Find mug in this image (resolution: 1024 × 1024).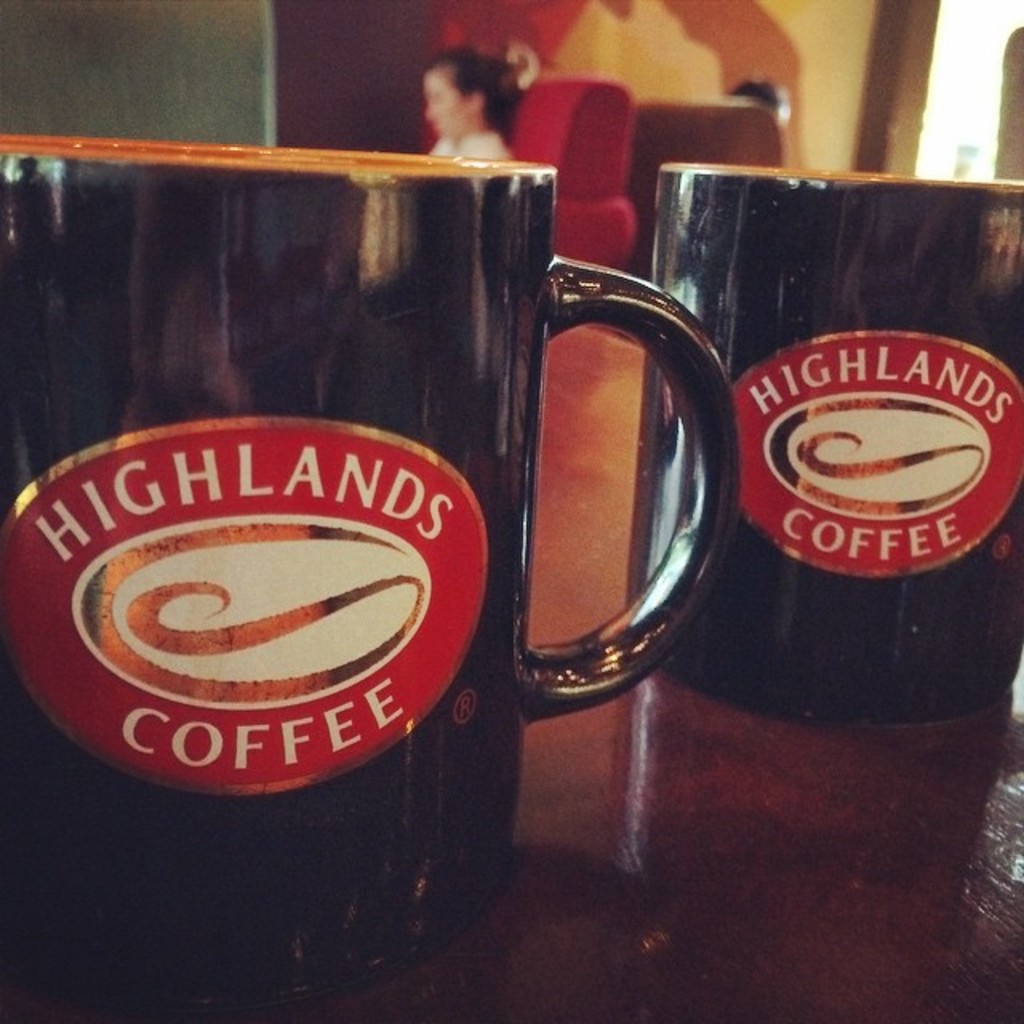
618 170 1022 725.
